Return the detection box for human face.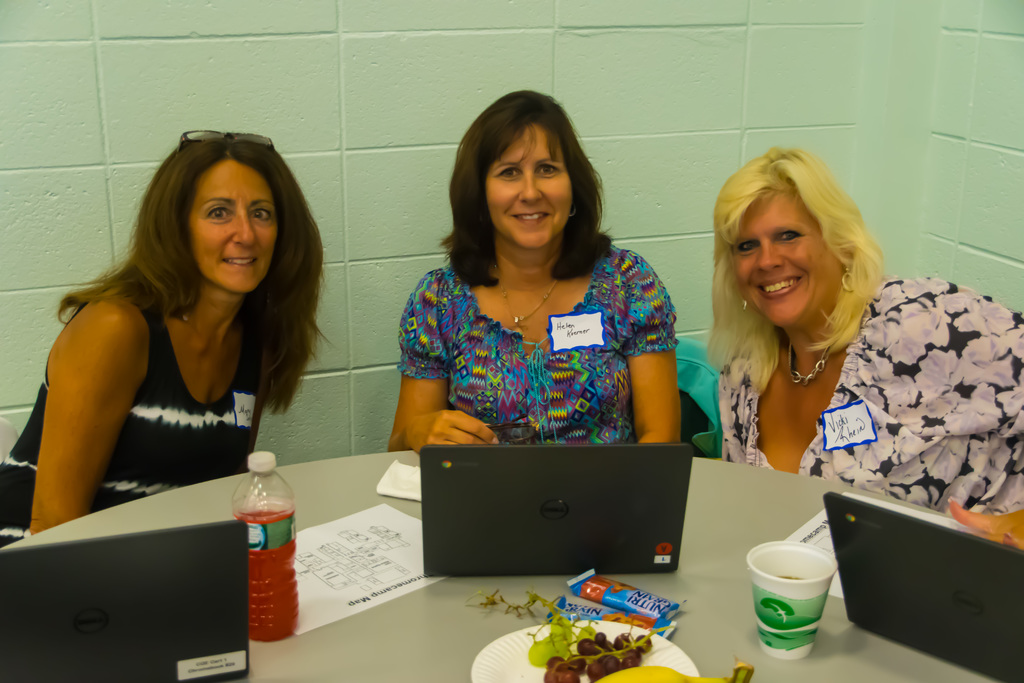
<bbox>737, 190, 848, 324</bbox>.
